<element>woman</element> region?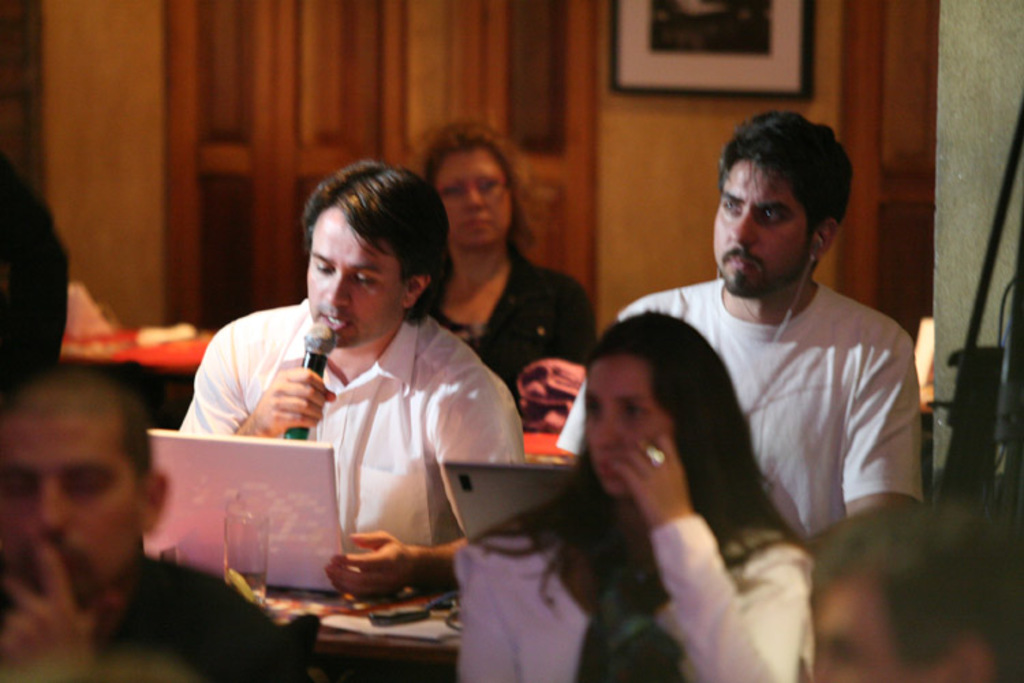
box(505, 268, 829, 682)
